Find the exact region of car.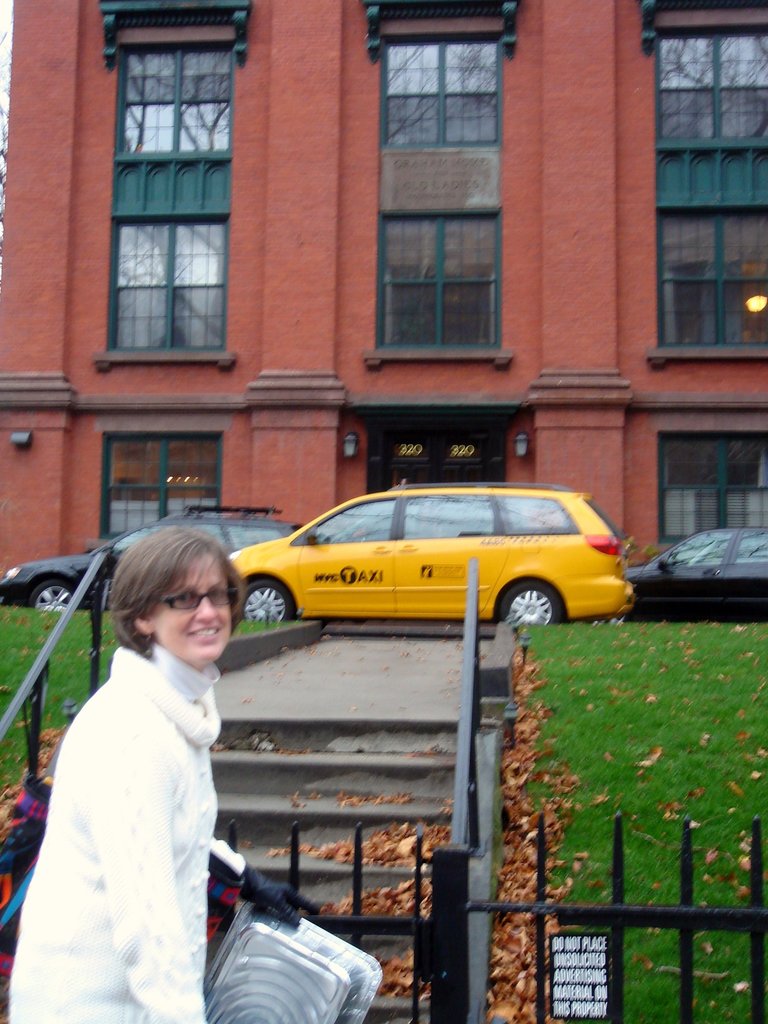
Exact region: pyautogui.locateOnScreen(228, 481, 637, 629).
